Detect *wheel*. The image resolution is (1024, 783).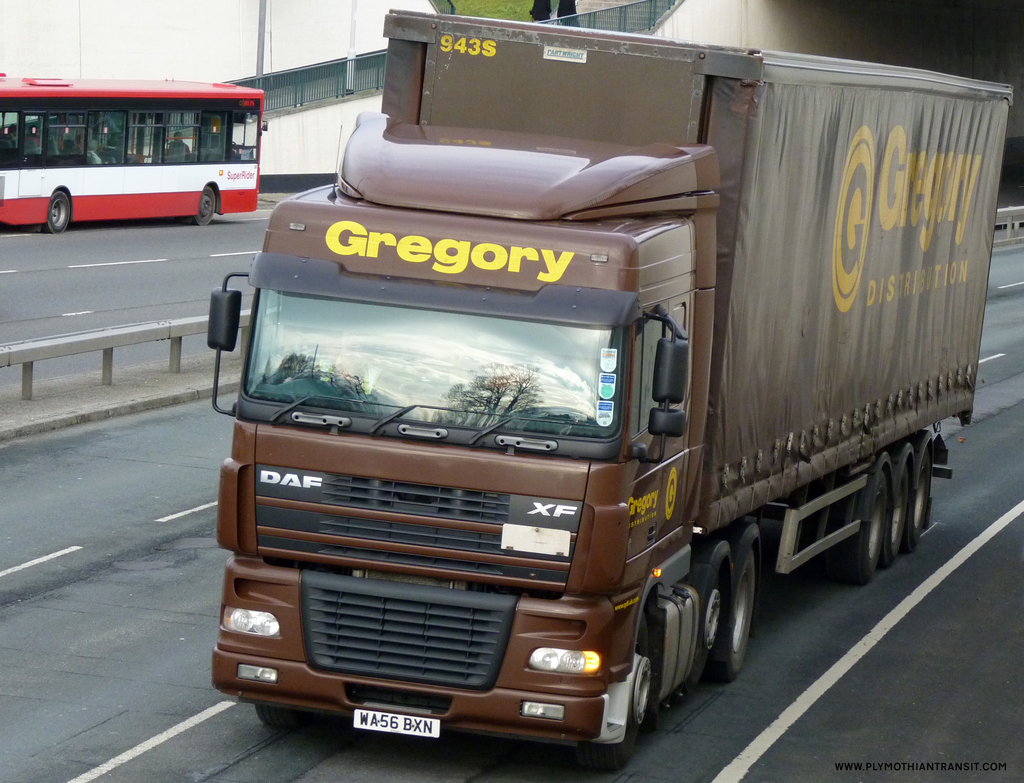
[x1=889, y1=460, x2=907, y2=557].
